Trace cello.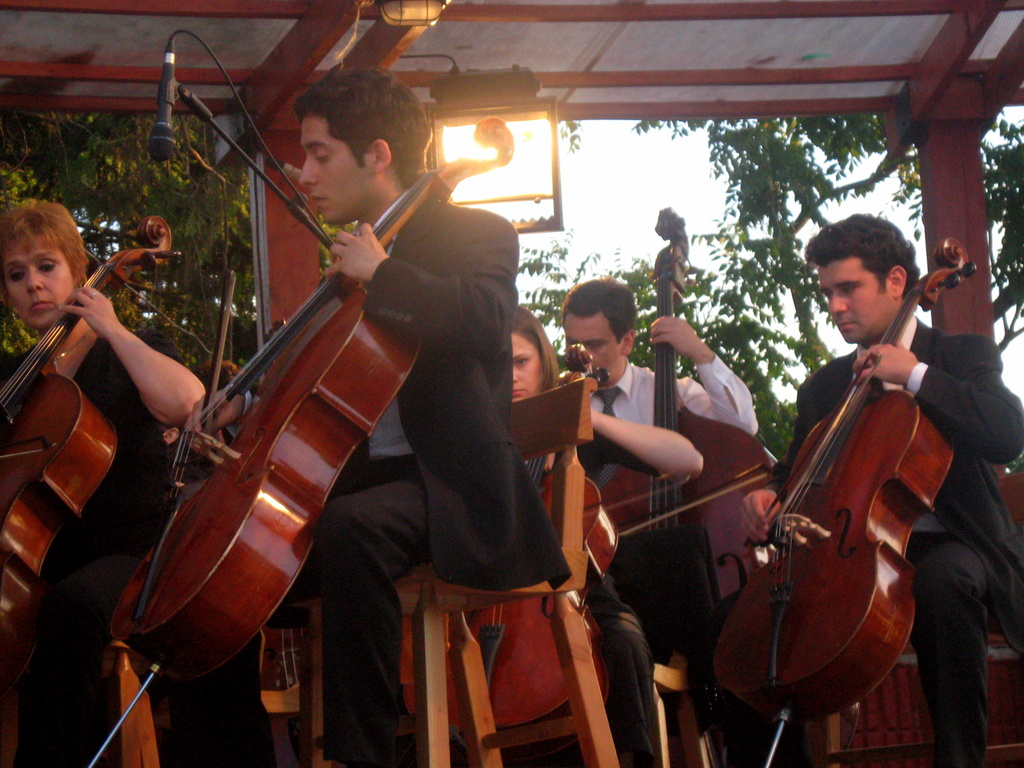
Traced to x1=0, y1=214, x2=179, y2=673.
